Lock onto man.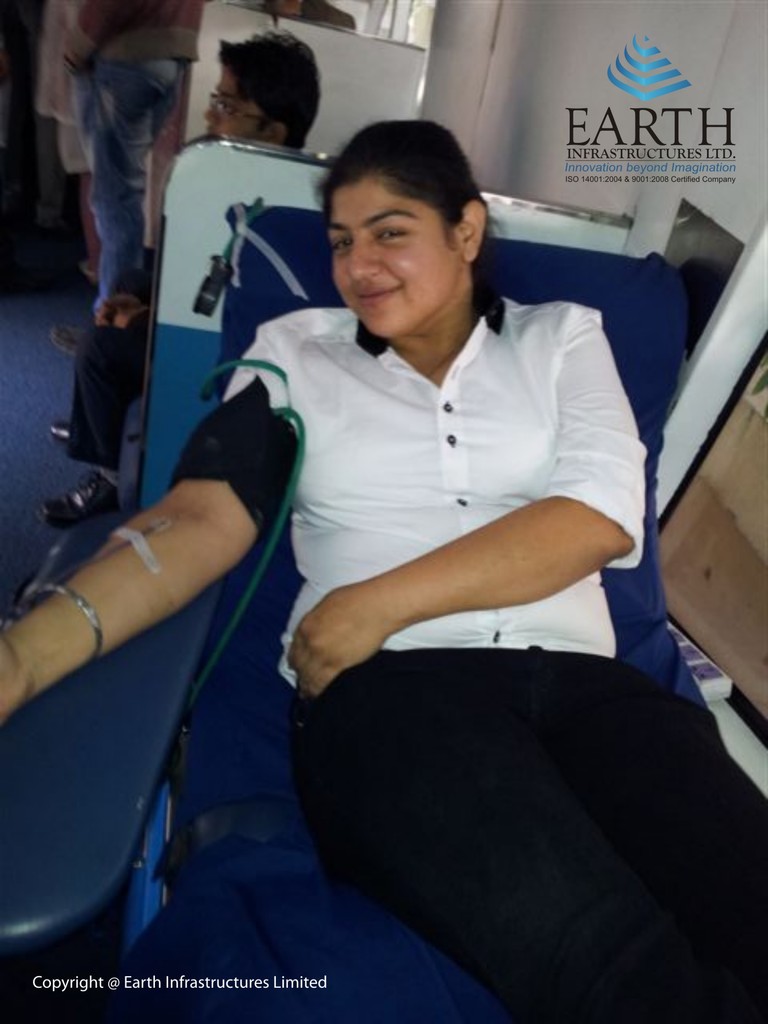
Locked: 34/10/321/527.
